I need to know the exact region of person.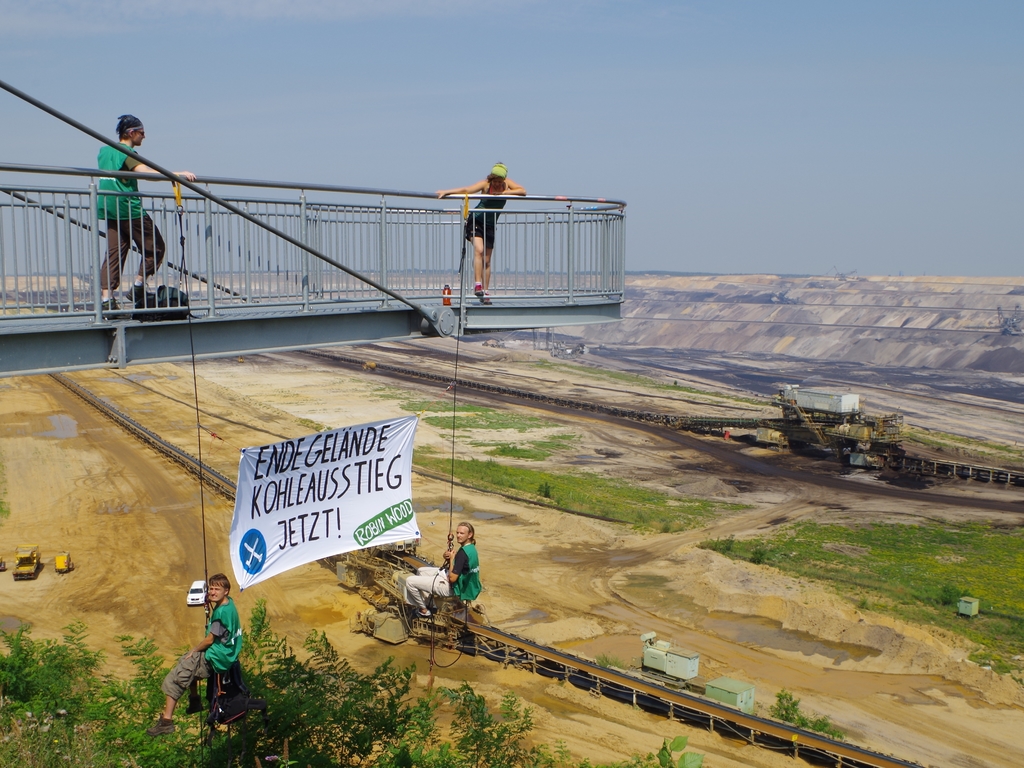
Region: BBox(405, 521, 482, 618).
